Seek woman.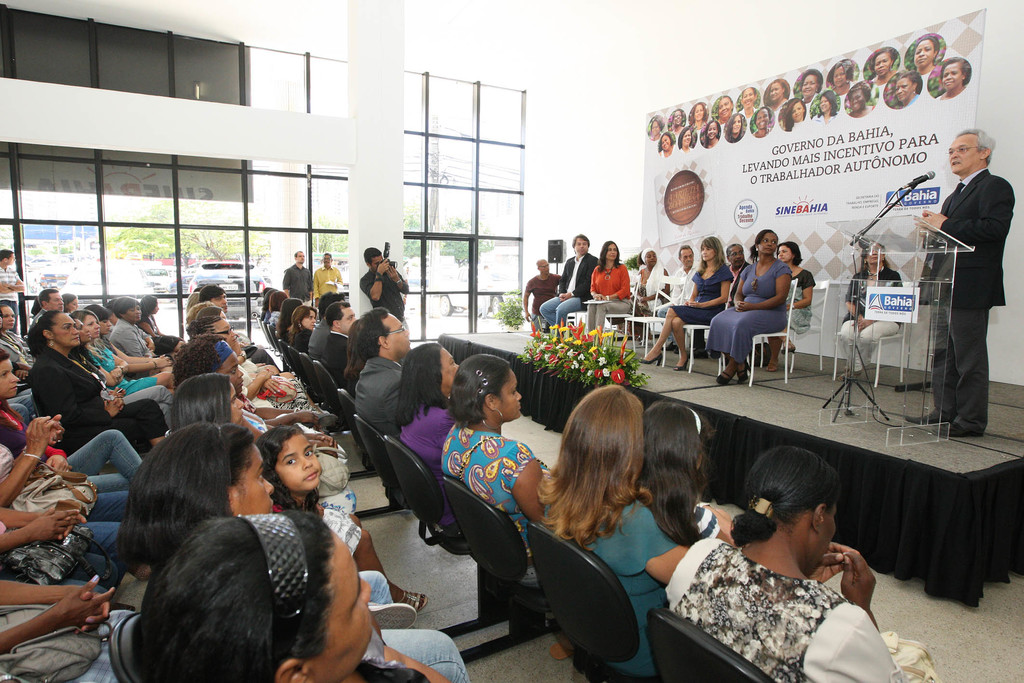
{"left": 388, "top": 325, "right": 468, "bottom": 534}.
